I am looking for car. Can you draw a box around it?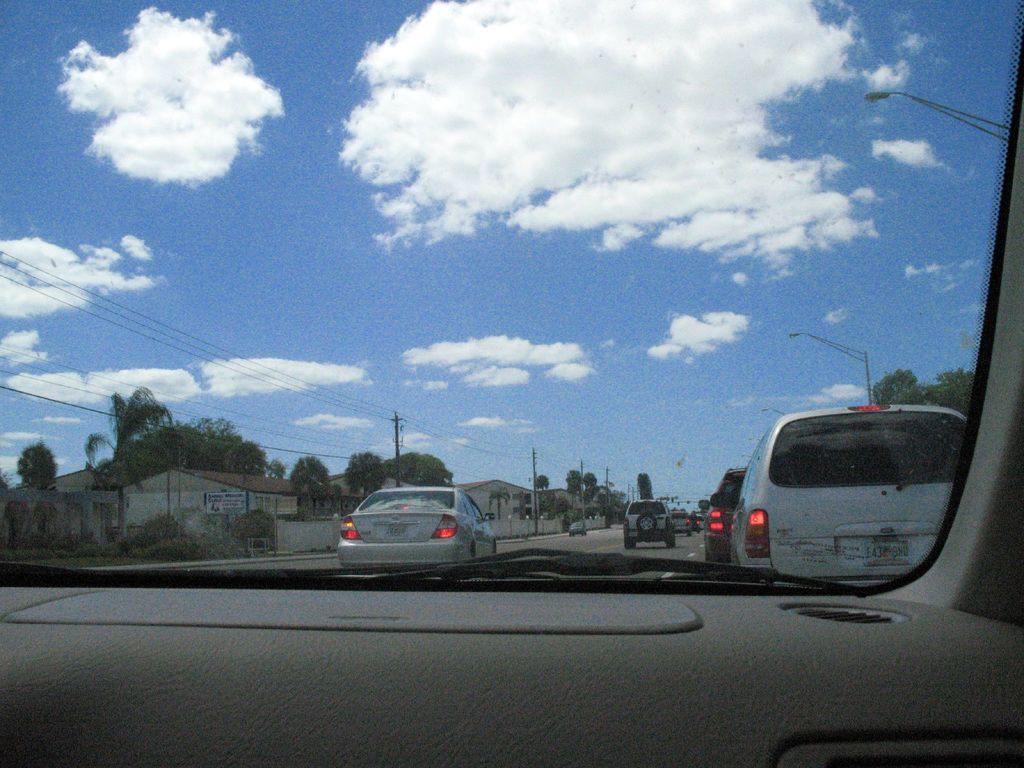
Sure, the bounding box is detection(726, 396, 977, 590).
